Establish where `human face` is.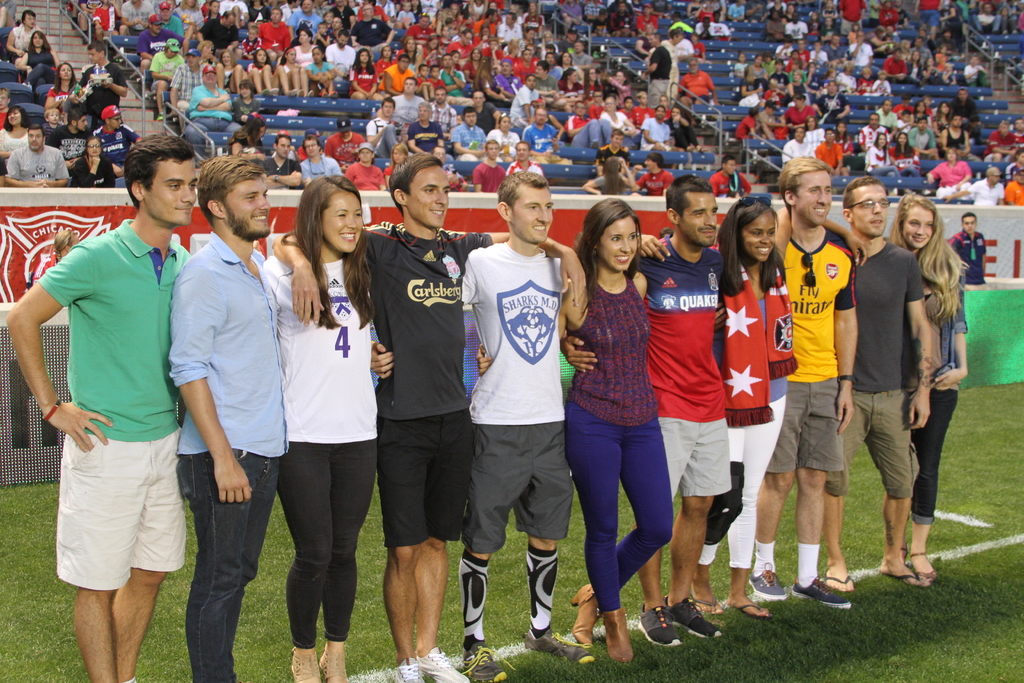
Established at 271:11:280:22.
